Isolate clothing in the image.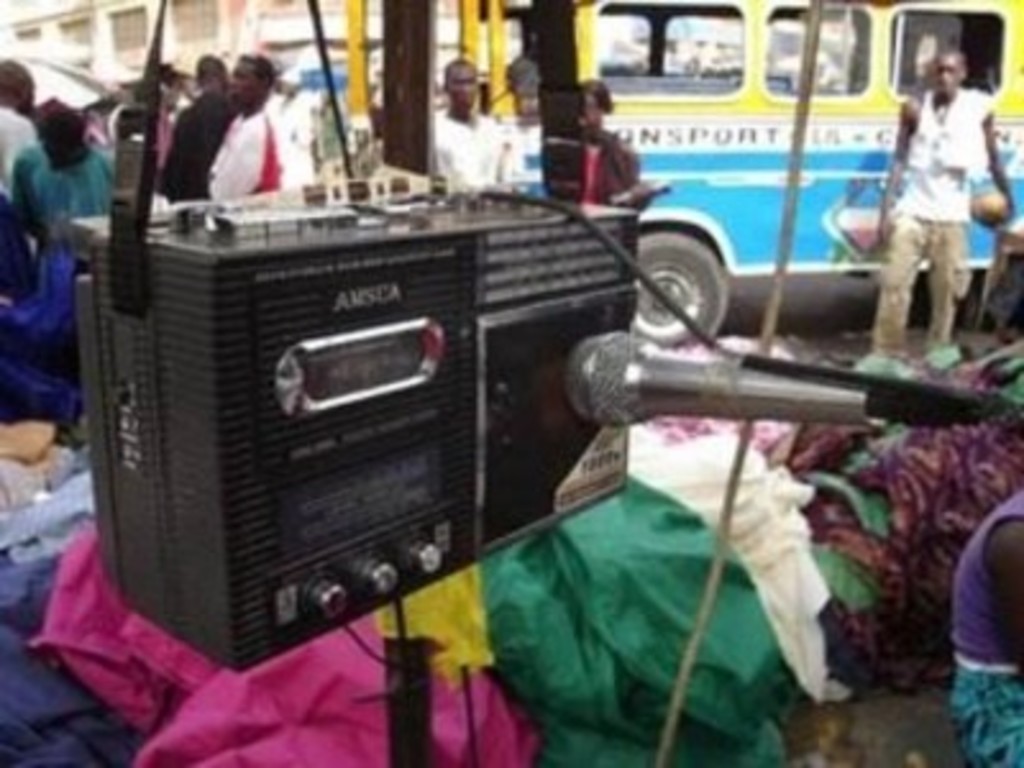
Isolated region: {"x1": 878, "y1": 41, "x2": 996, "y2": 343}.
